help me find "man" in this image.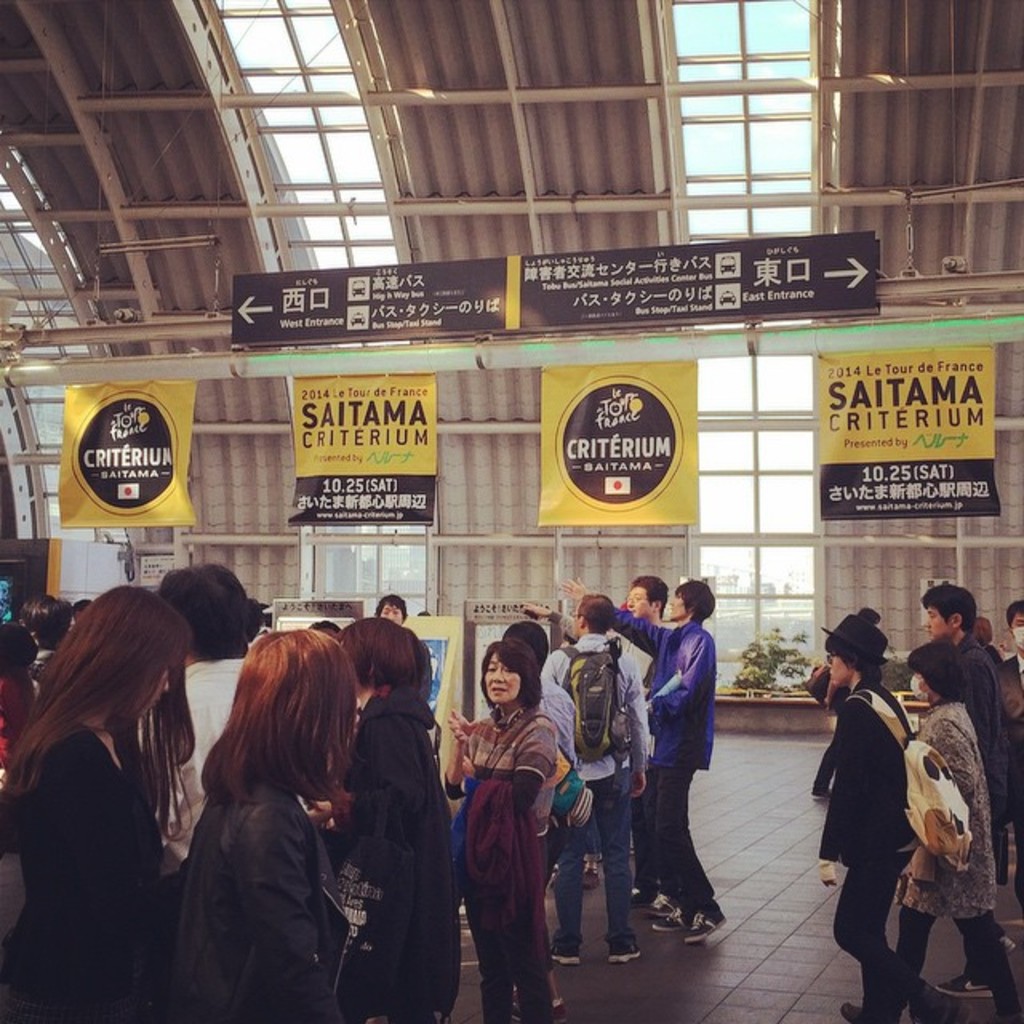
Found it: <bbox>992, 598, 1022, 816</bbox>.
